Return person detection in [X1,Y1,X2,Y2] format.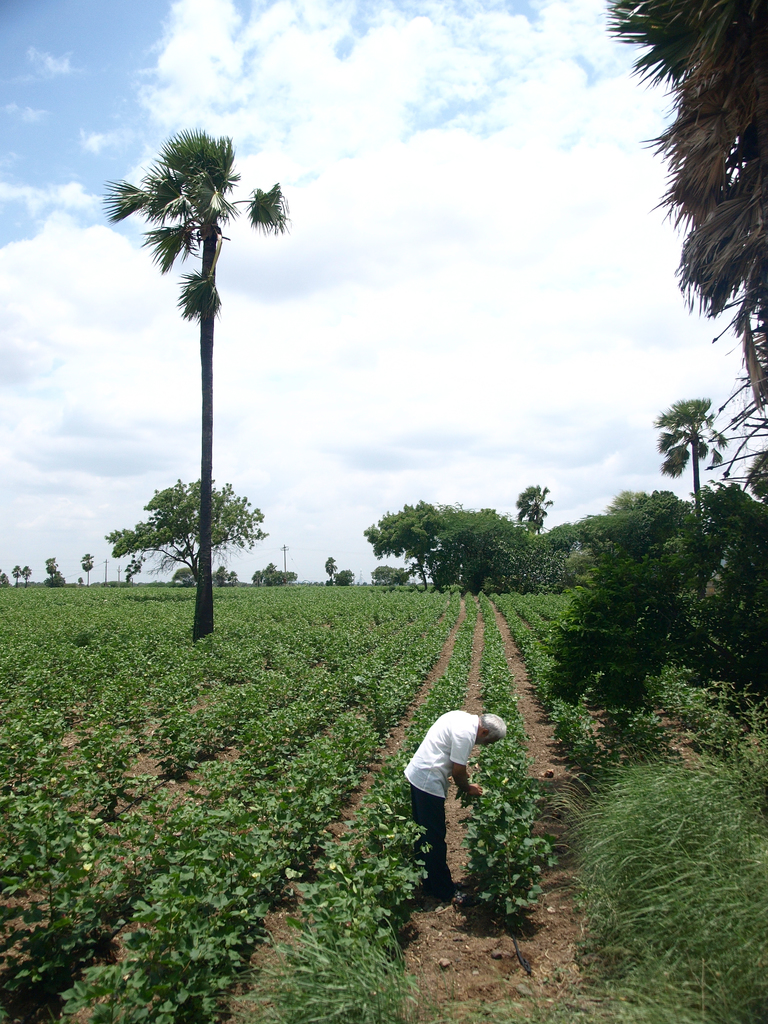
[400,708,505,902].
